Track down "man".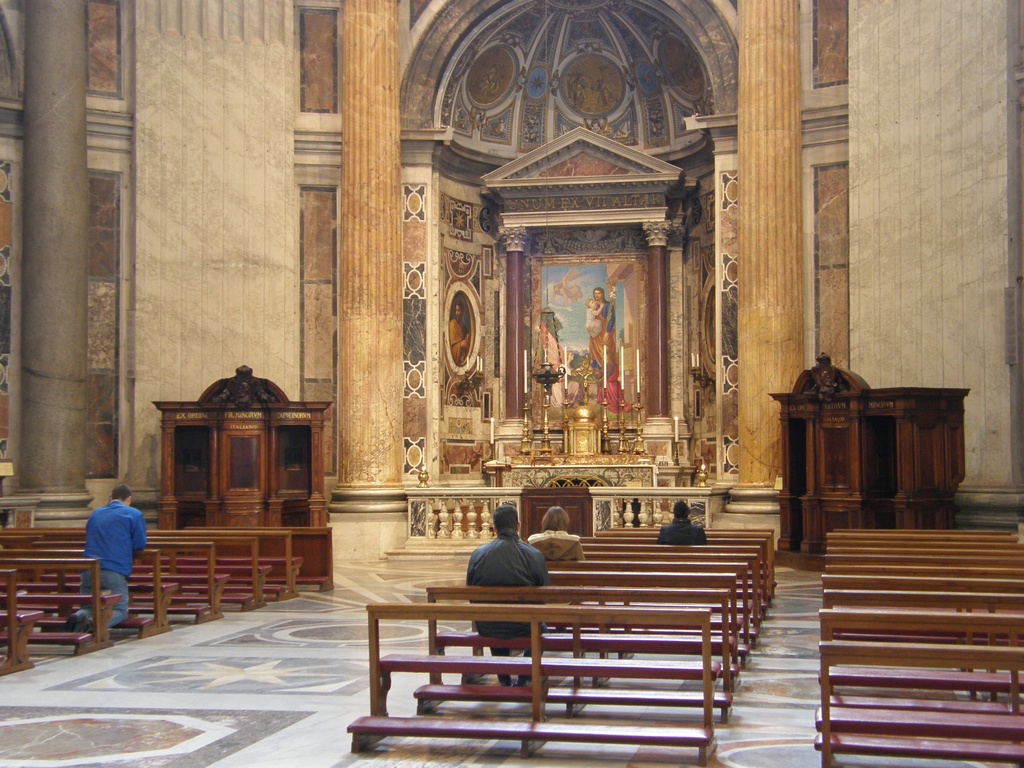
Tracked to rect(468, 516, 544, 666).
